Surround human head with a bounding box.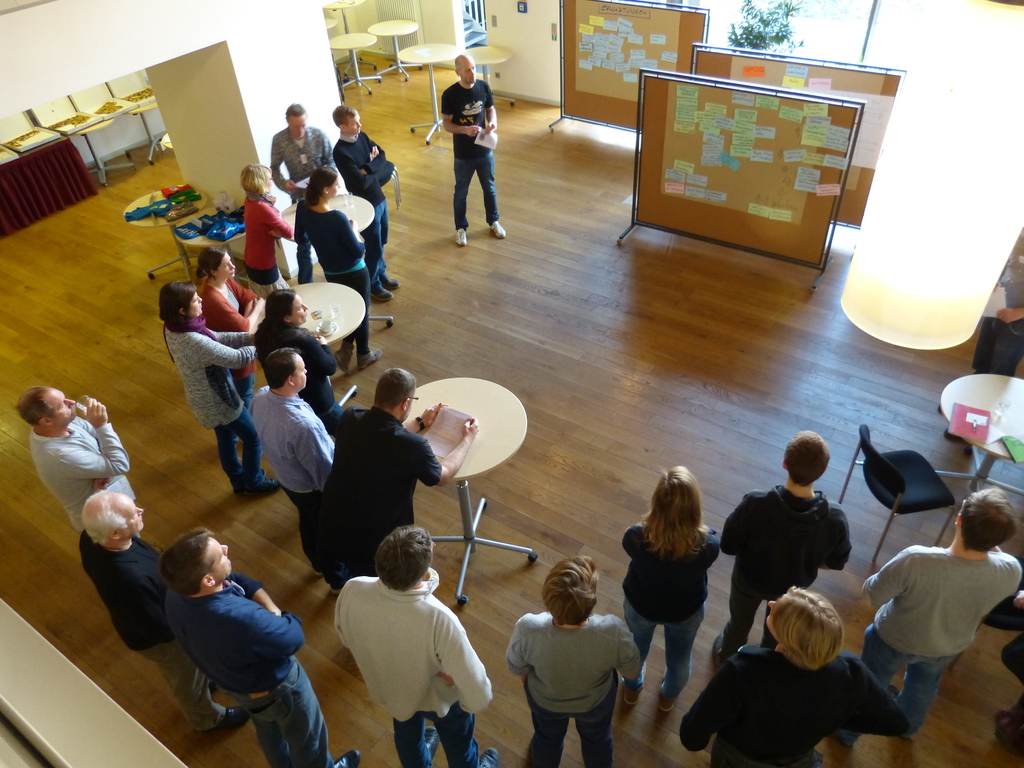
Rect(238, 163, 274, 197).
